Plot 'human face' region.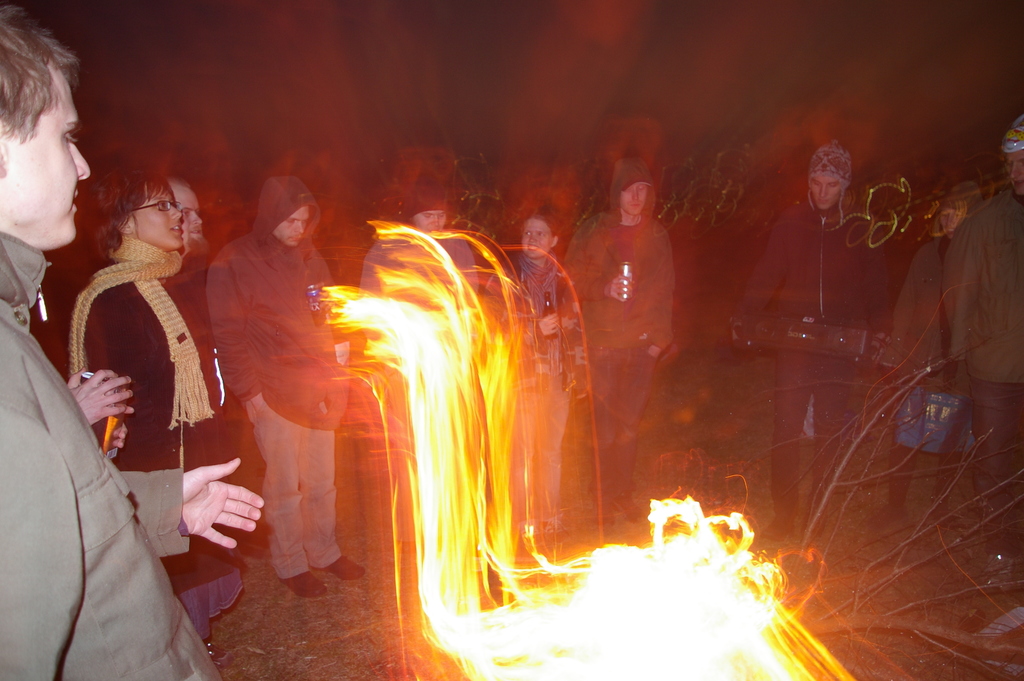
Plotted at region(815, 177, 843, 206).
